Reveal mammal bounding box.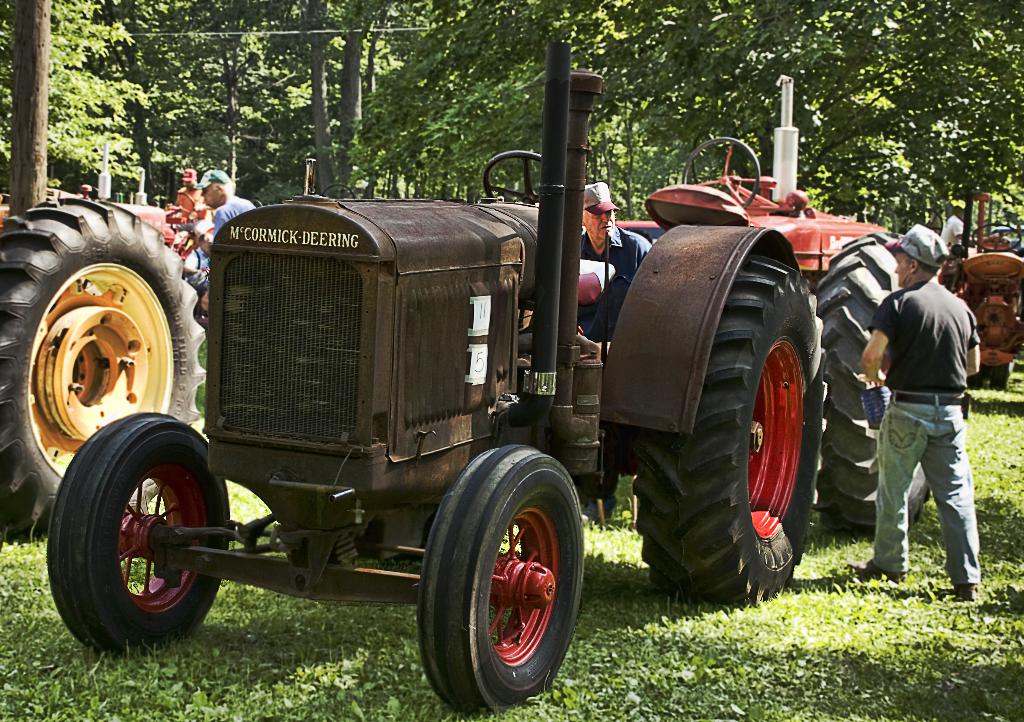
Revealed: select_region(194, 170, 255, 304).
